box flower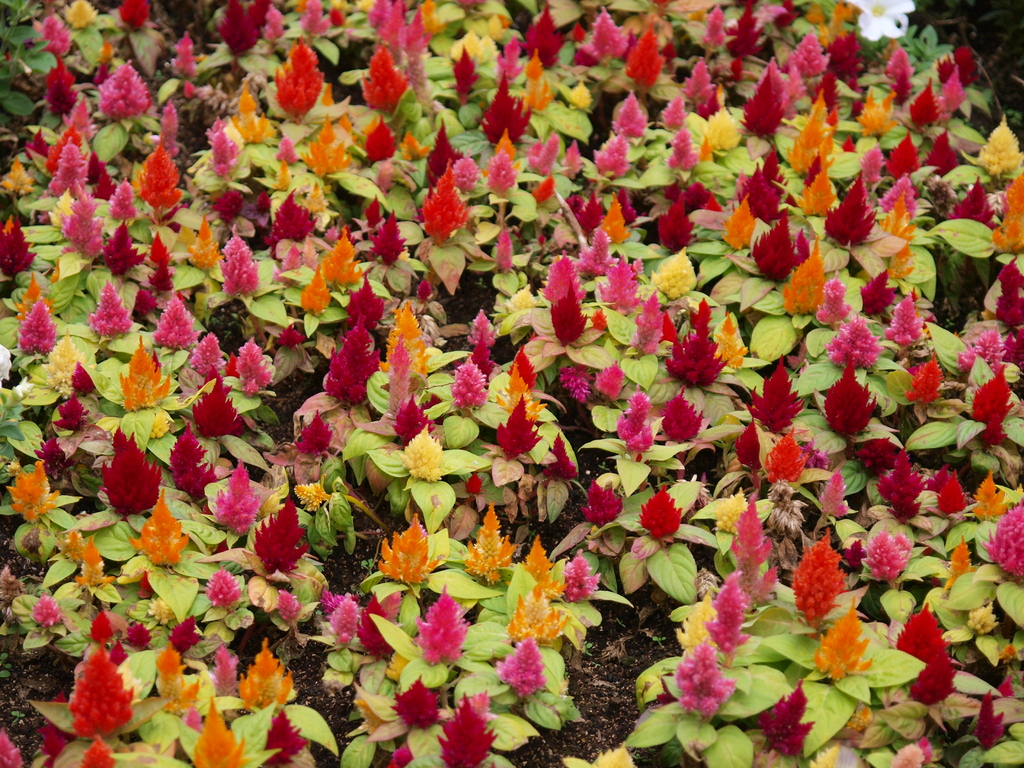
region(19, 297, 59, 360)
